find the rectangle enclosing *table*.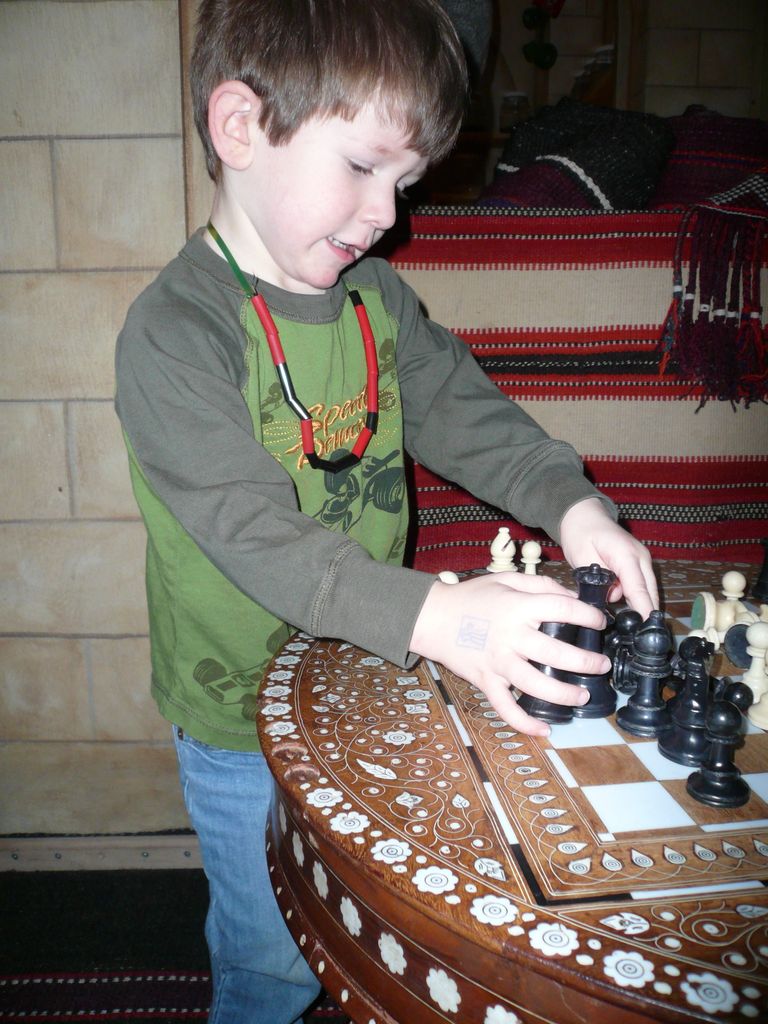
211:591:767:1014.
